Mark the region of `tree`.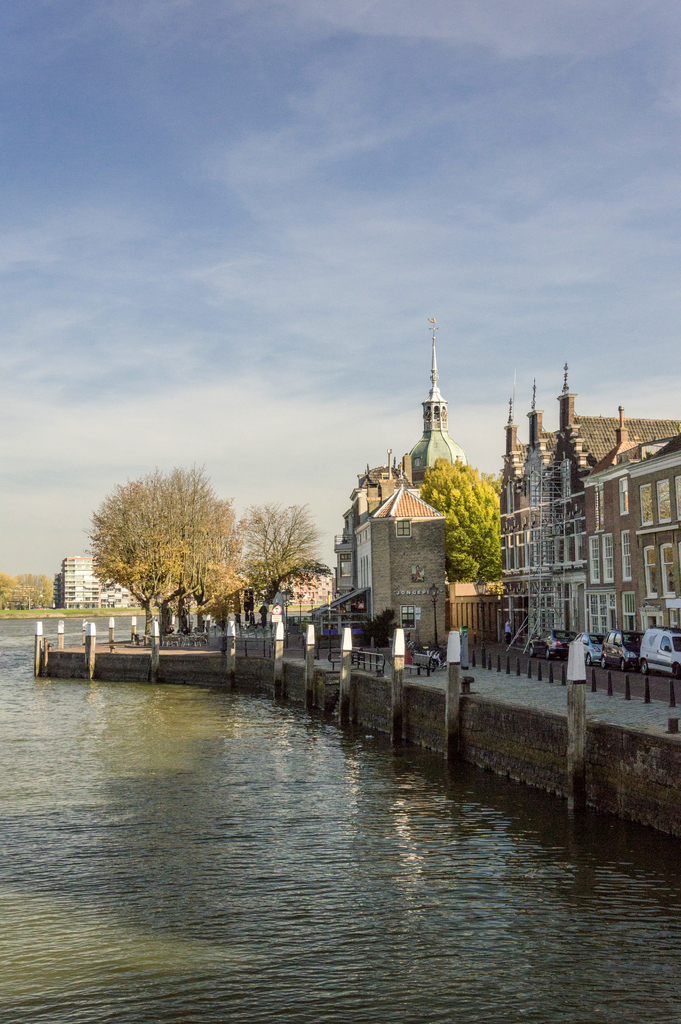
Region: locate(22, 574, 59, 609).
